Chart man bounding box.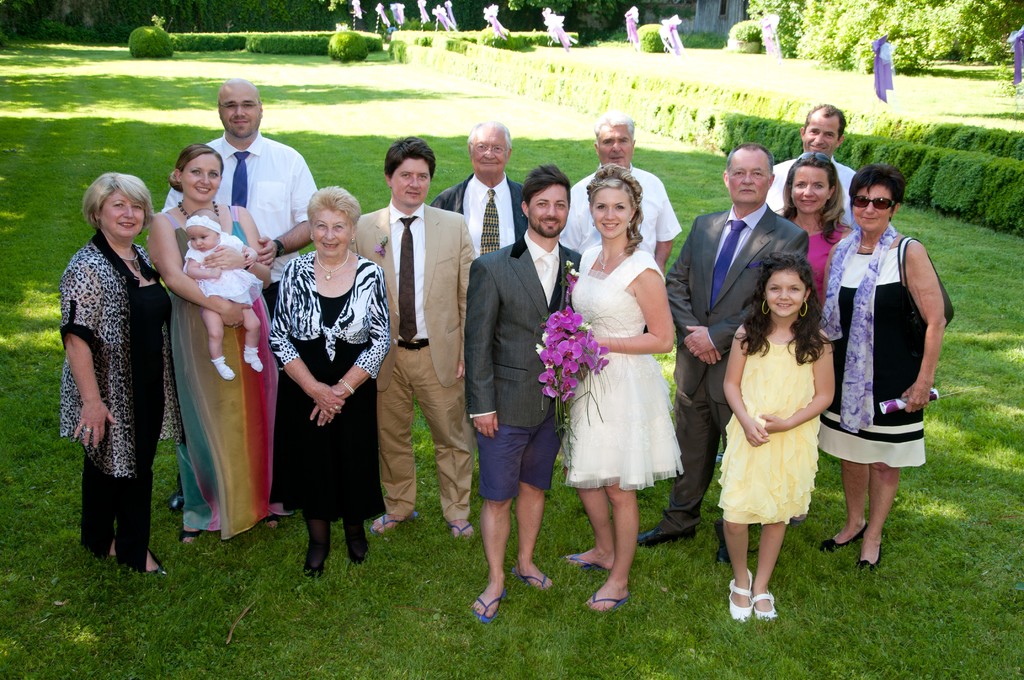
Charted: [767, 100, 870, 230].
